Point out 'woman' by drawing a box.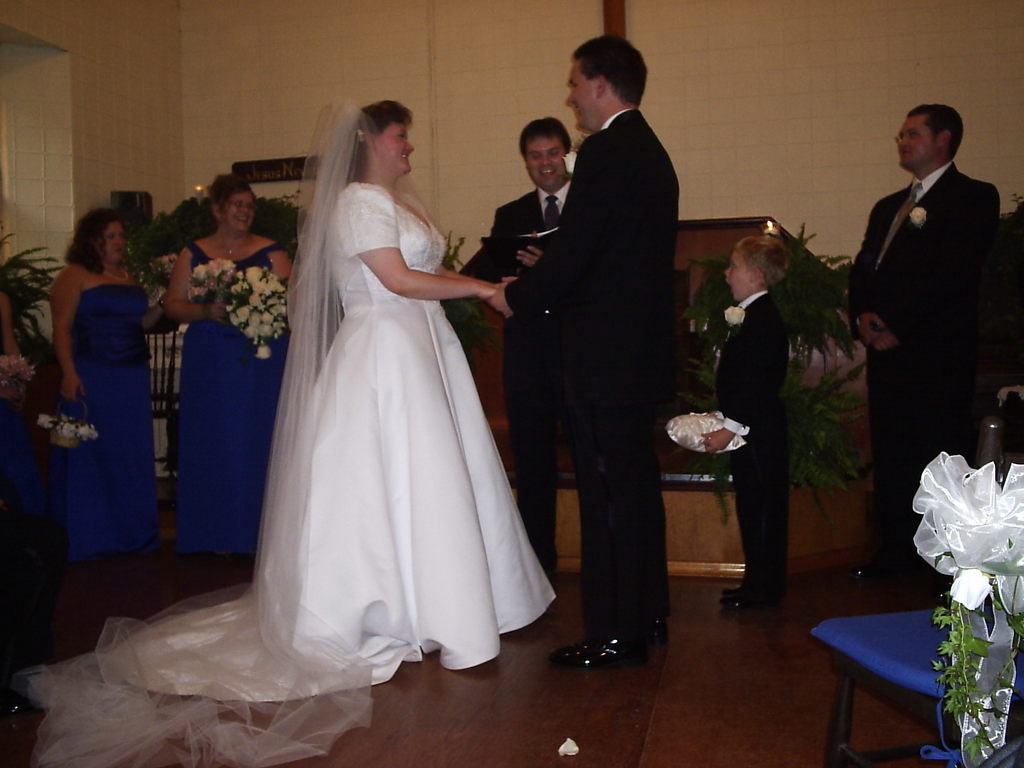
{"left": 35, "top": 202, "right": 178, "bottom": 602}.
